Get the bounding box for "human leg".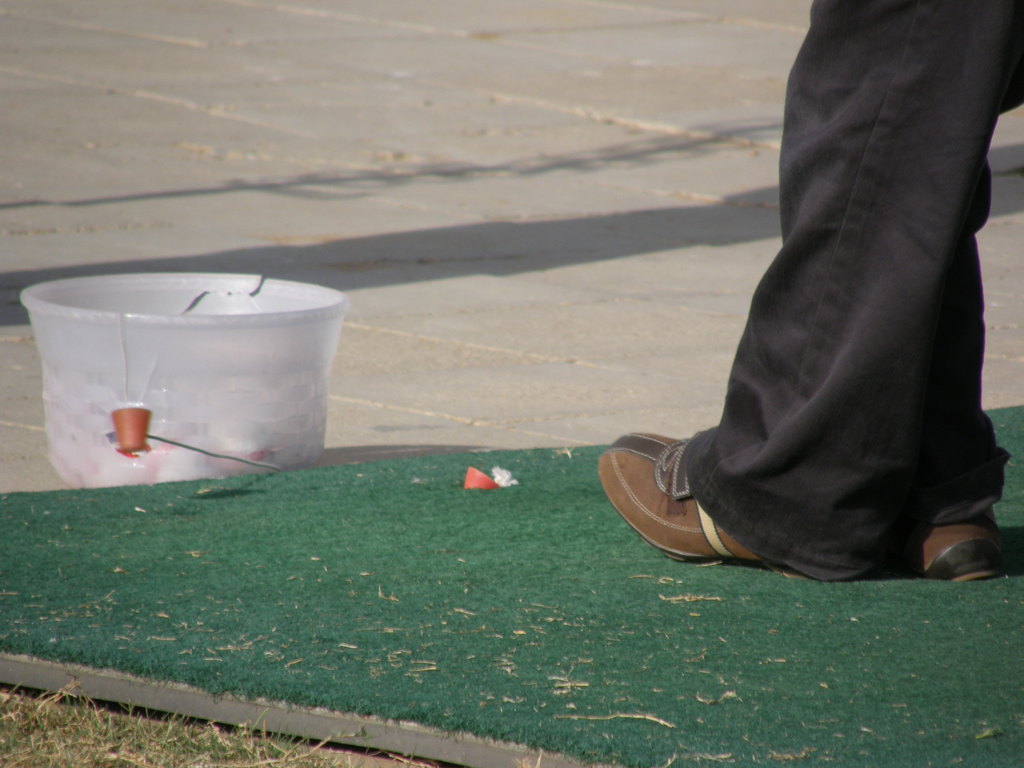
left=898, top=156, right=1005, bottom=583.
